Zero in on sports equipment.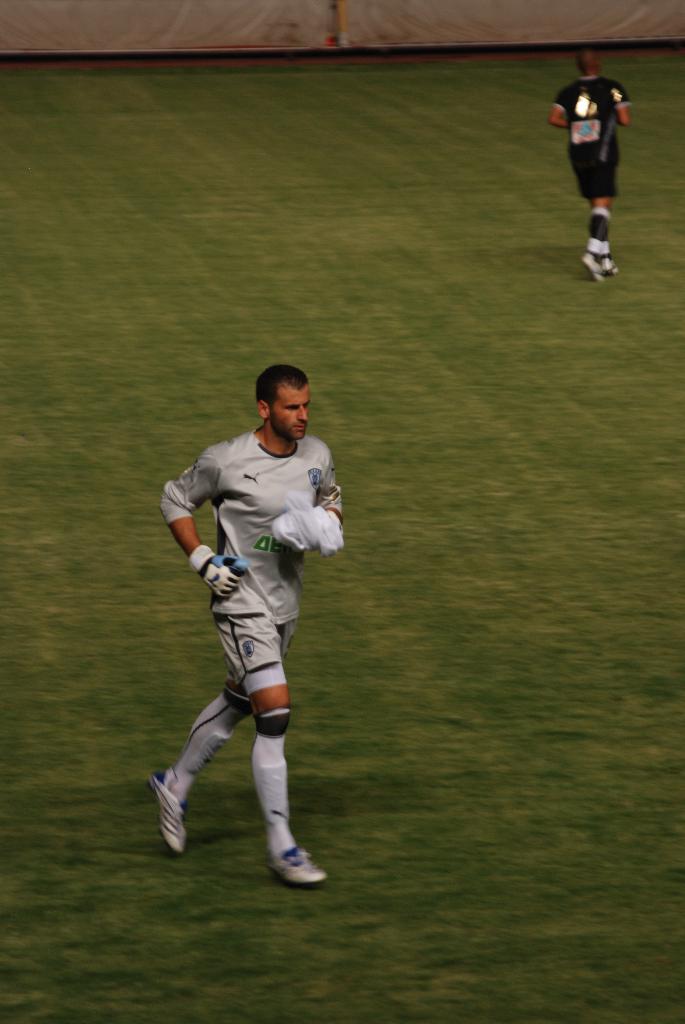
Zeroed in: (194,540,255,592).
